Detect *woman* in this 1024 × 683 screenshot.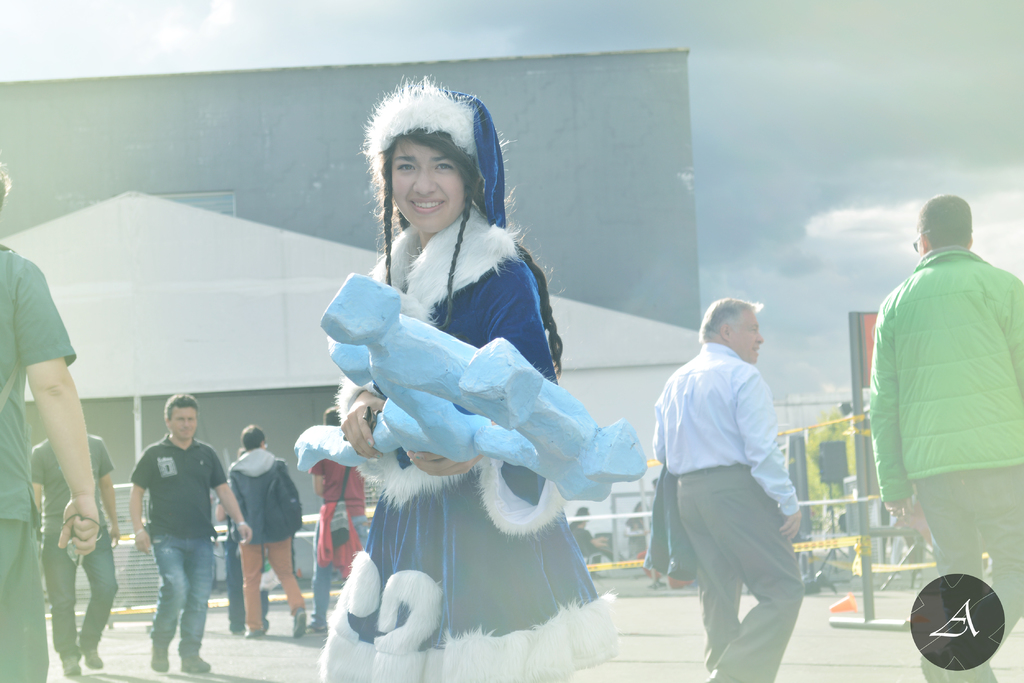
Detection: detection(316, 79, 629, 682).
